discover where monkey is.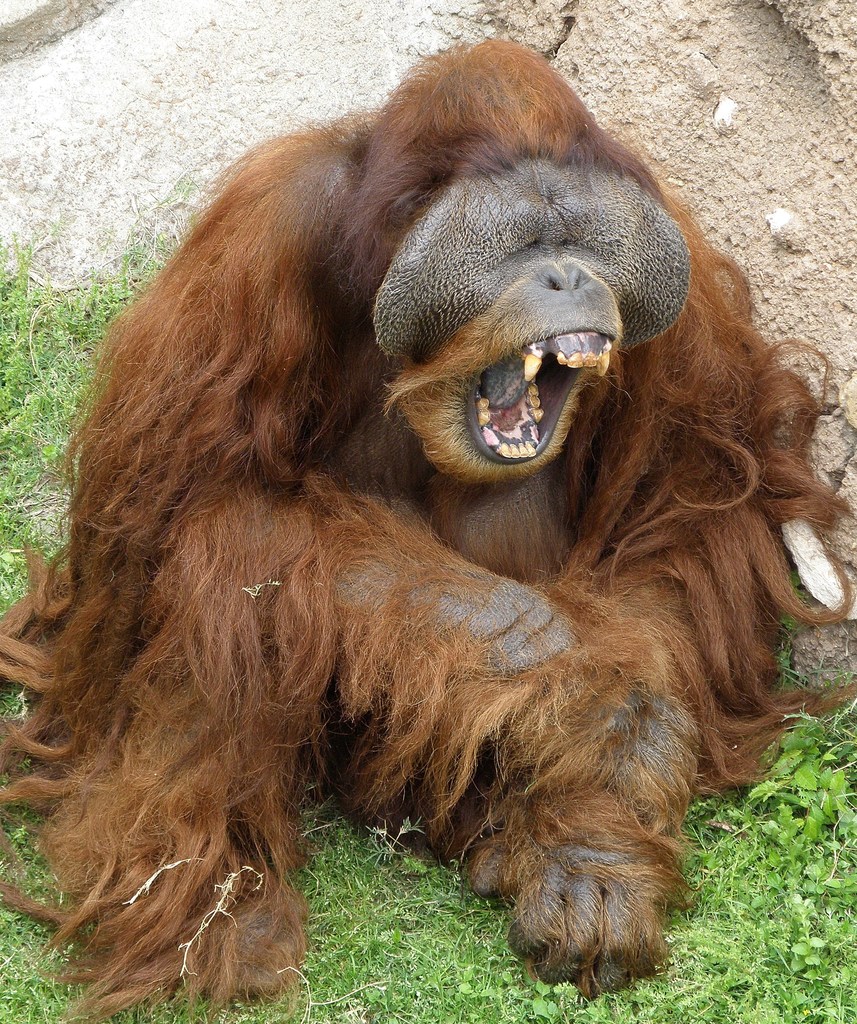
Discovered at (left=33, top=67, right=796, bottom=820).
